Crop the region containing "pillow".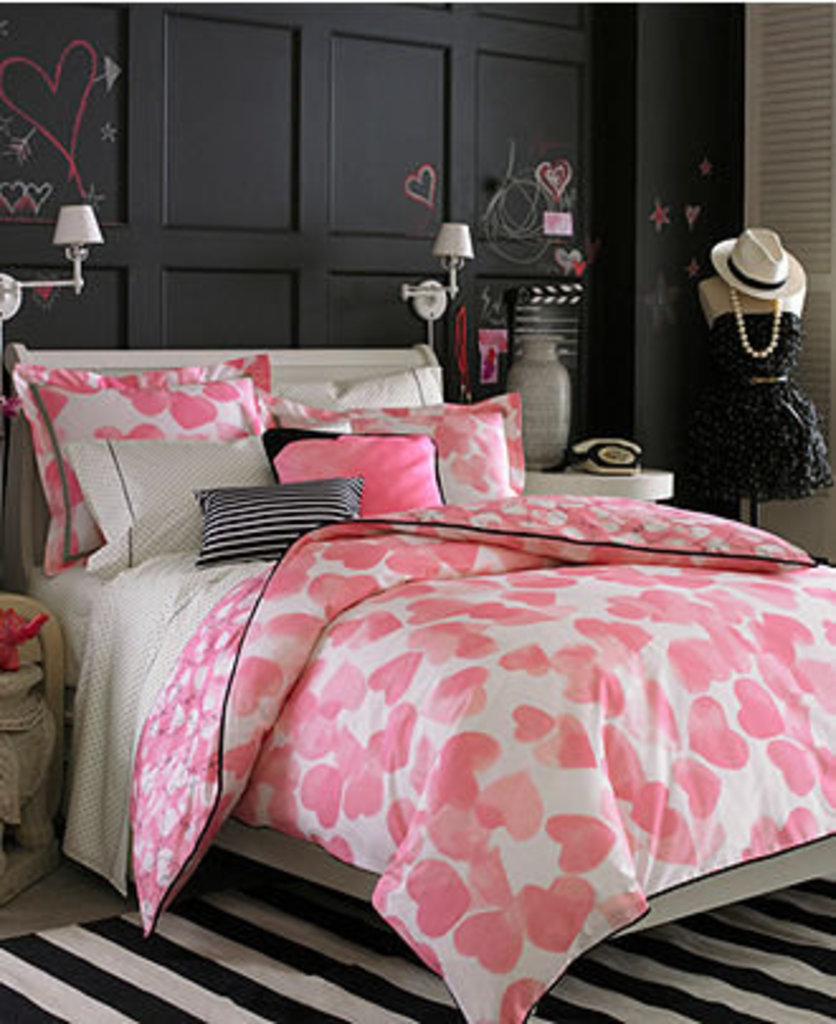
Crop region: pyautogui.locateOnScreen(20, 345, 276, 573).
